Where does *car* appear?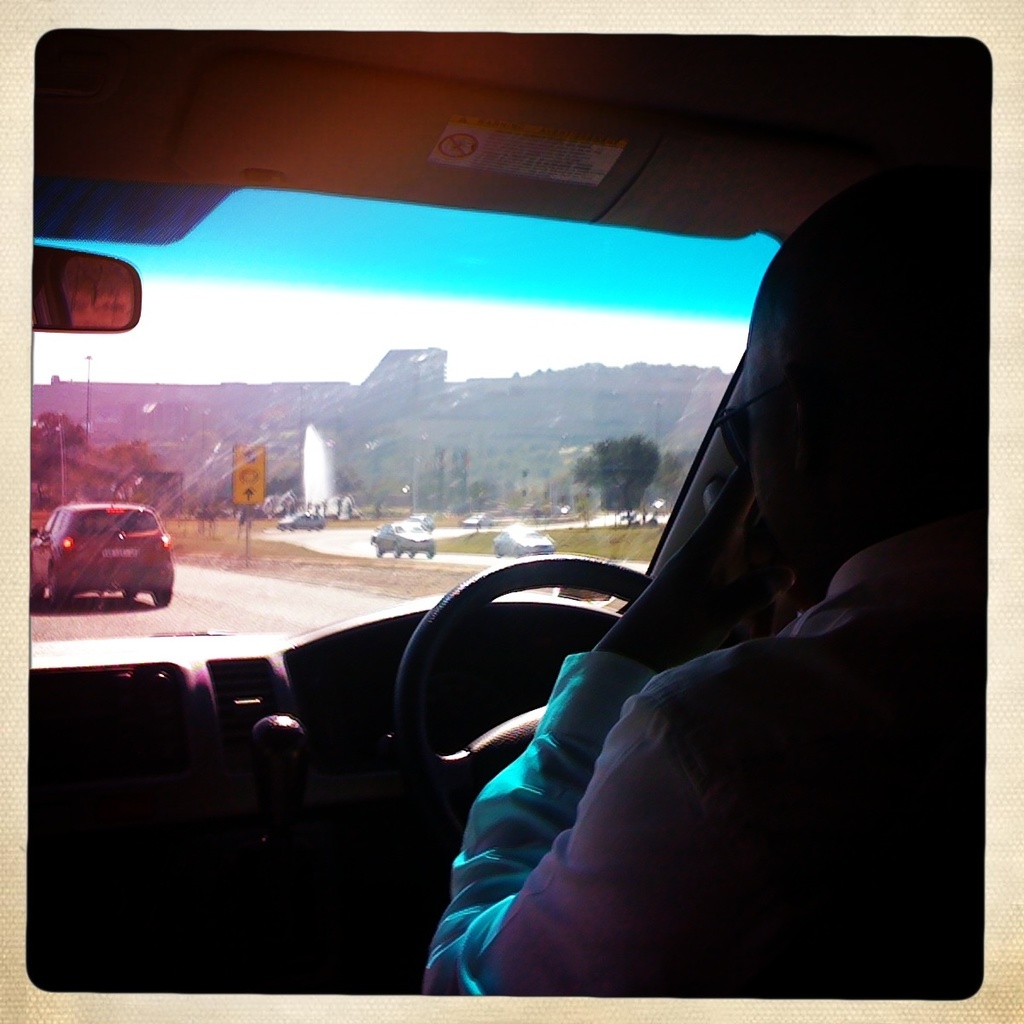
Appears at crop(25, 494, 178, 620).
